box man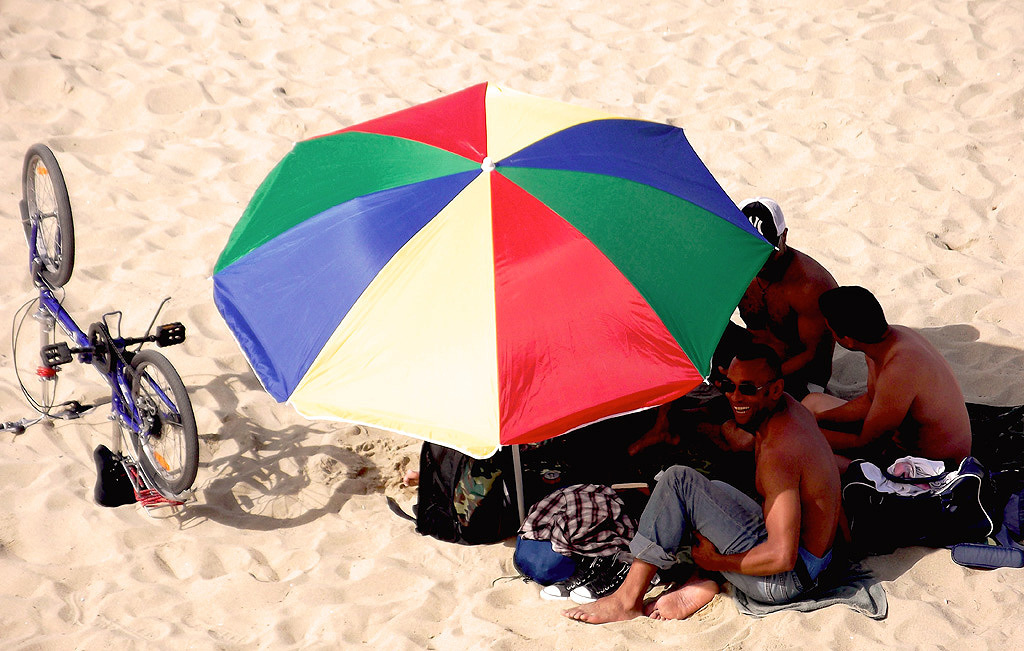
(560,346,848,625)
